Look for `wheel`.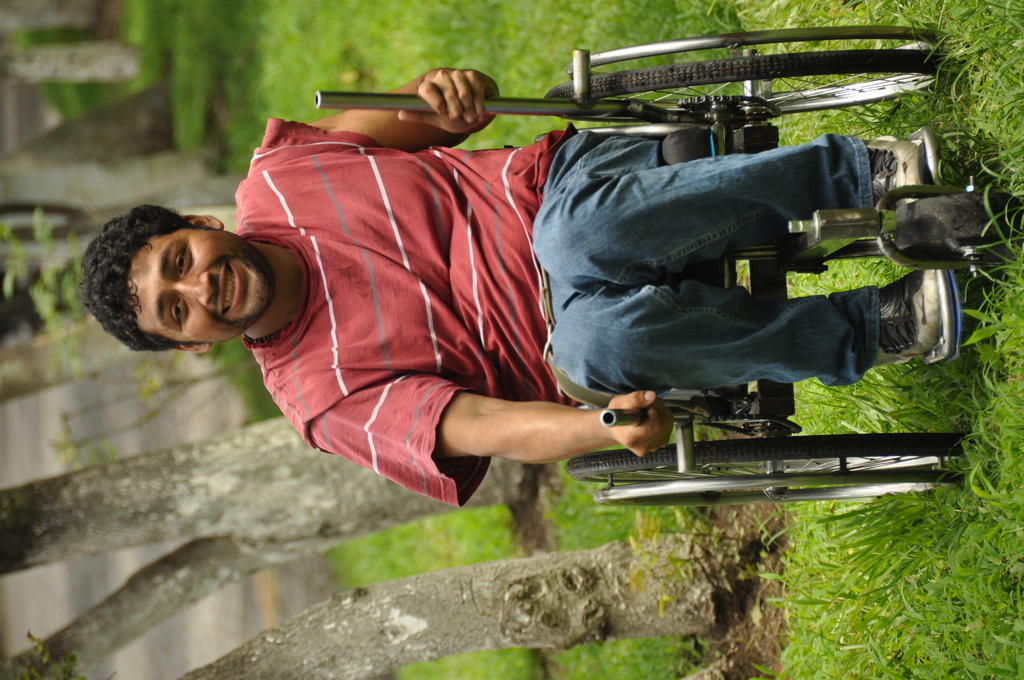
Found: region(564, 432, 963, 485).
